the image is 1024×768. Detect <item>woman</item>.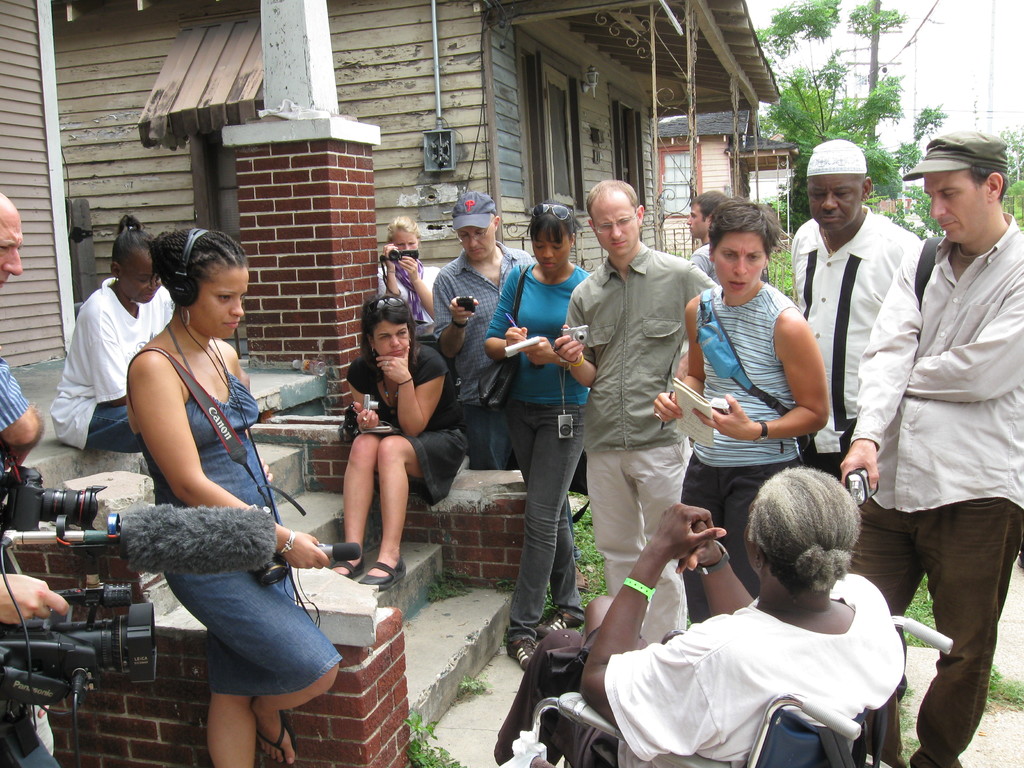
Detection: <box>91,223,329,760</box>.
